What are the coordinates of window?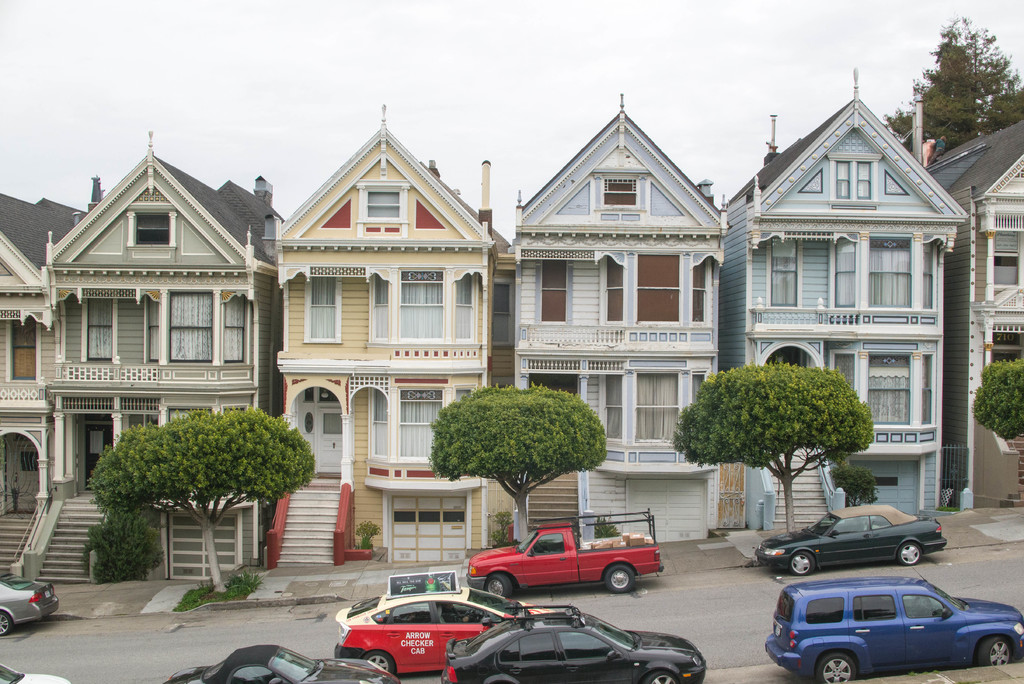
[303,282,343,343].
